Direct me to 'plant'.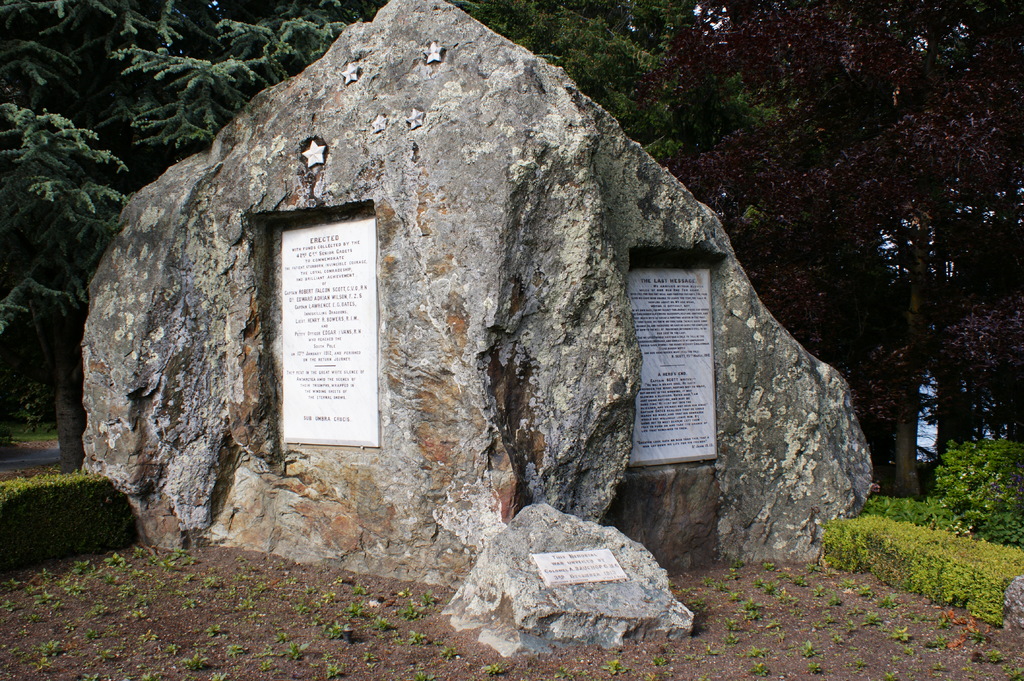
Direction: <region>67, 586, 86, 600</region>.
